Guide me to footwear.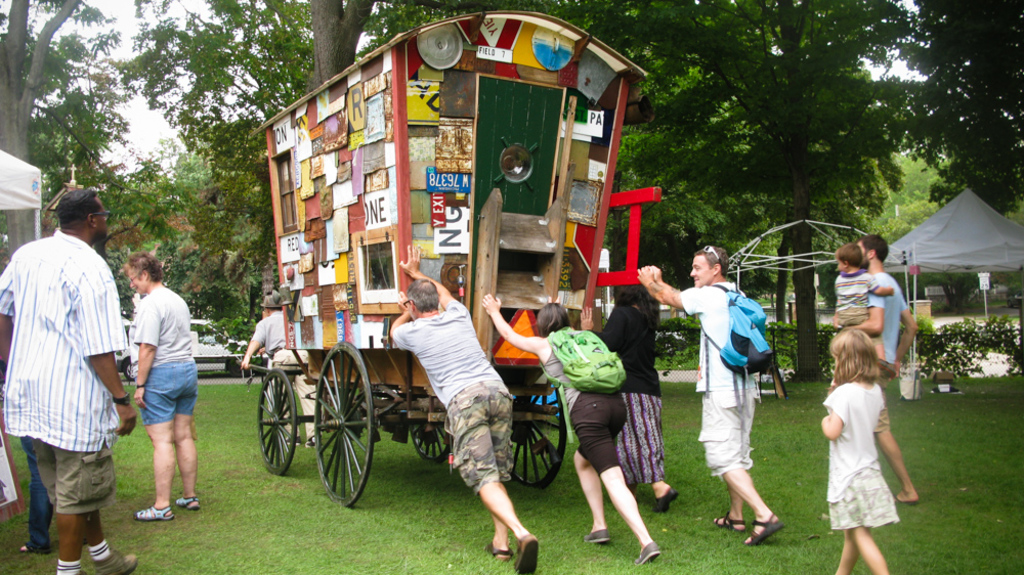
Guidance: bbox=(173, 494, 200, 511).
